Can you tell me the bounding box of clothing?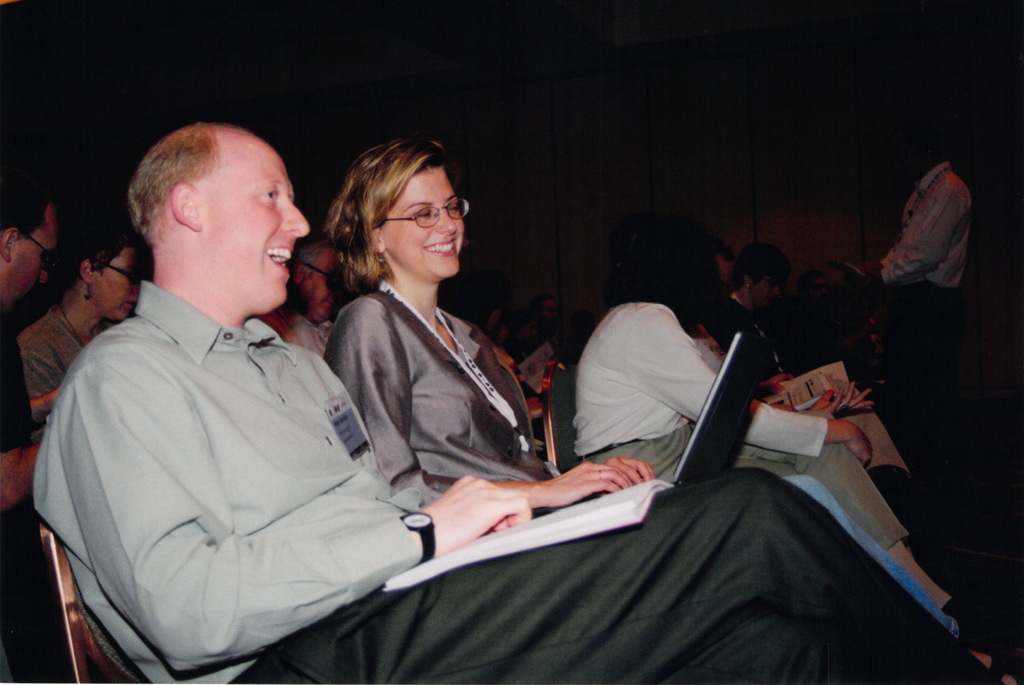
{"x1": 572, "y1": 299, "x2": 906, "y2": 551}.
